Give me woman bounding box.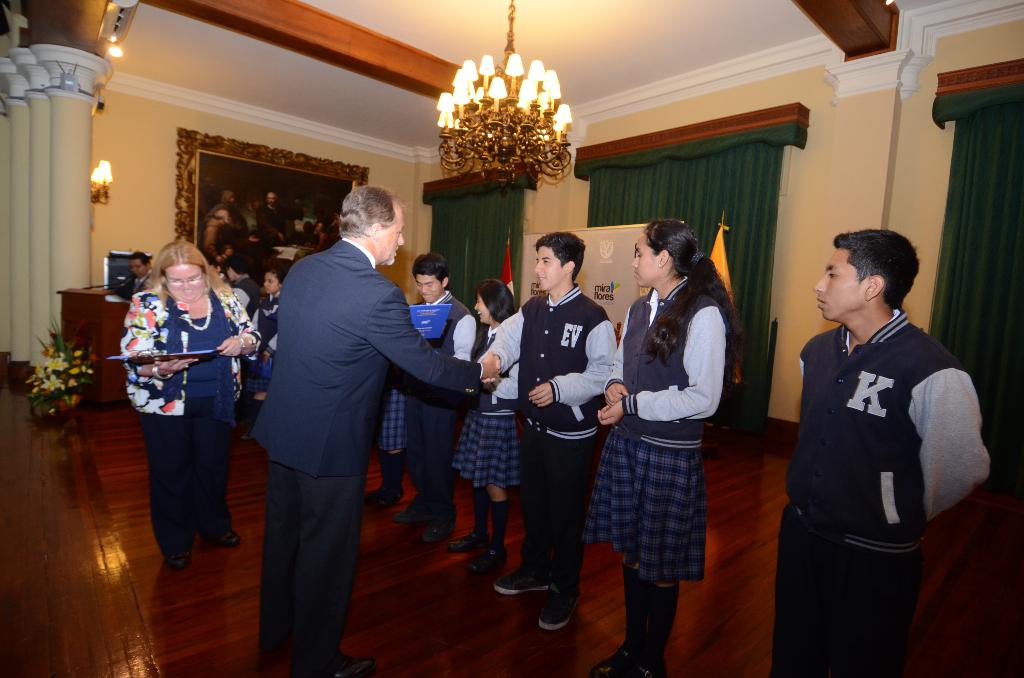
locate(594, 221, 744, 677).
